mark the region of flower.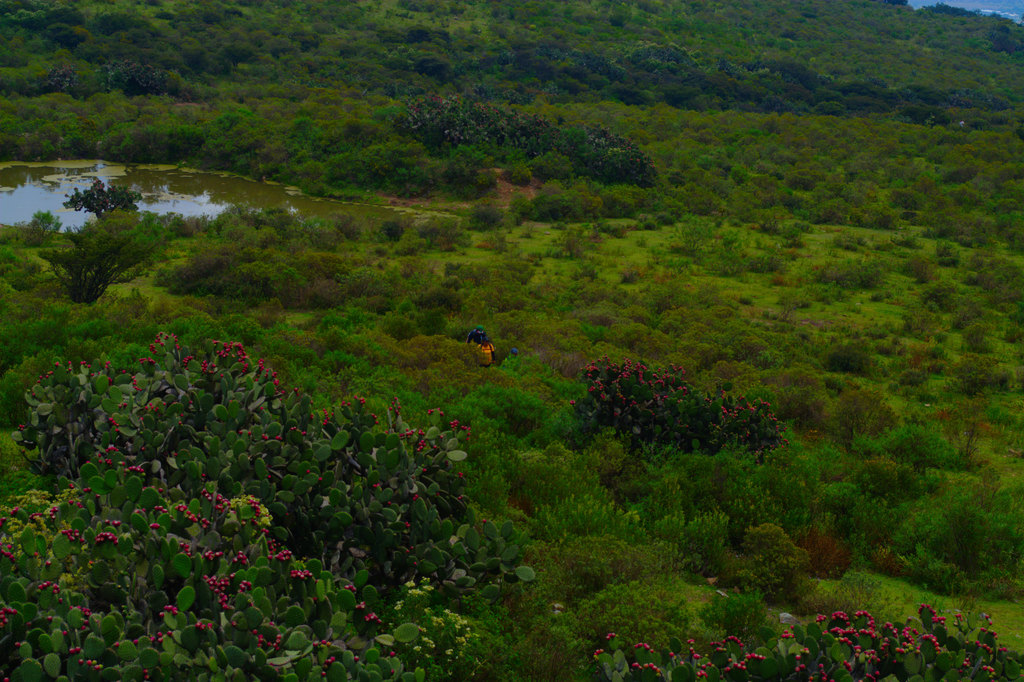
Region: bbox=[479, 516, 488, 525].
